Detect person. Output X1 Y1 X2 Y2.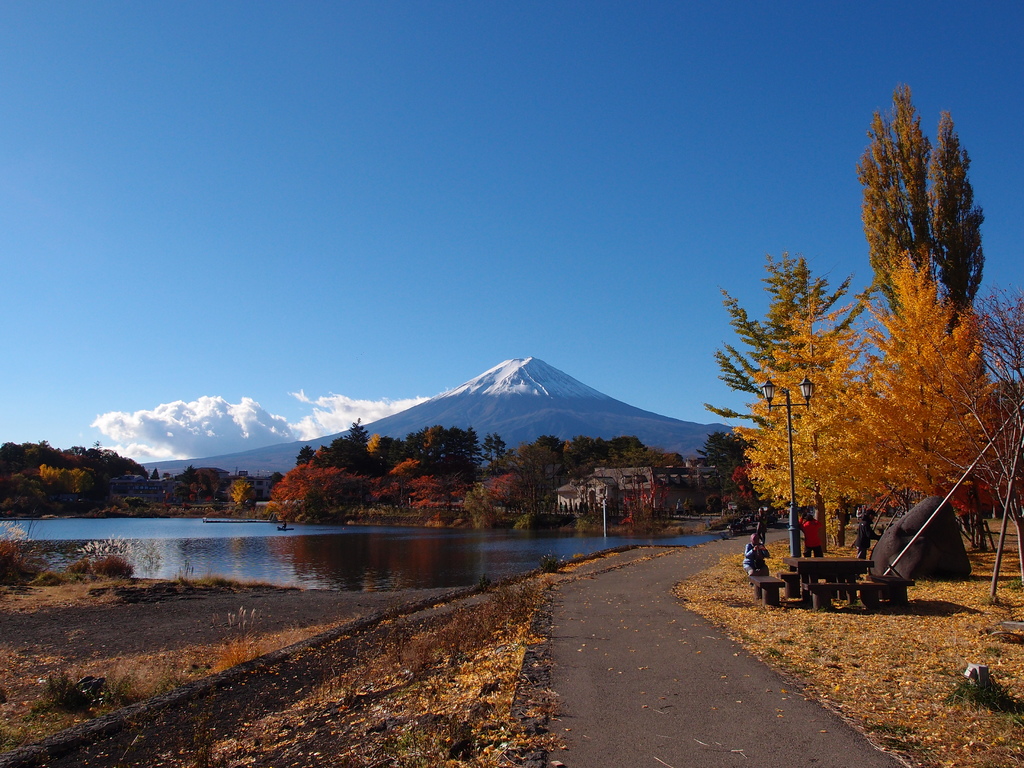
796 506 826 558.
